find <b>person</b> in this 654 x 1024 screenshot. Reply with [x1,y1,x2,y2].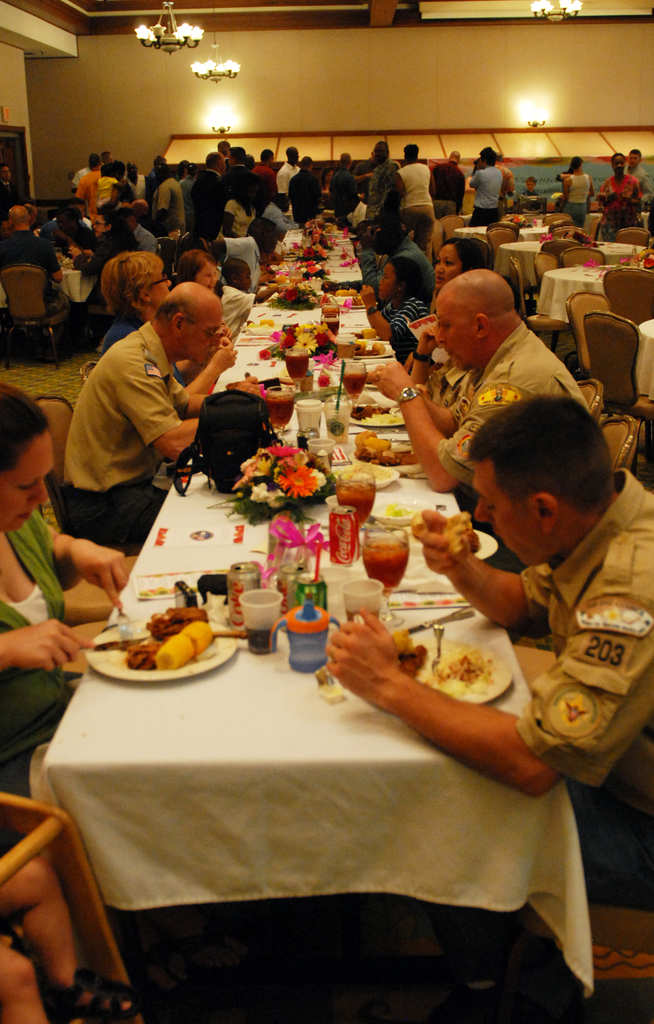
[329,397,653,946].
